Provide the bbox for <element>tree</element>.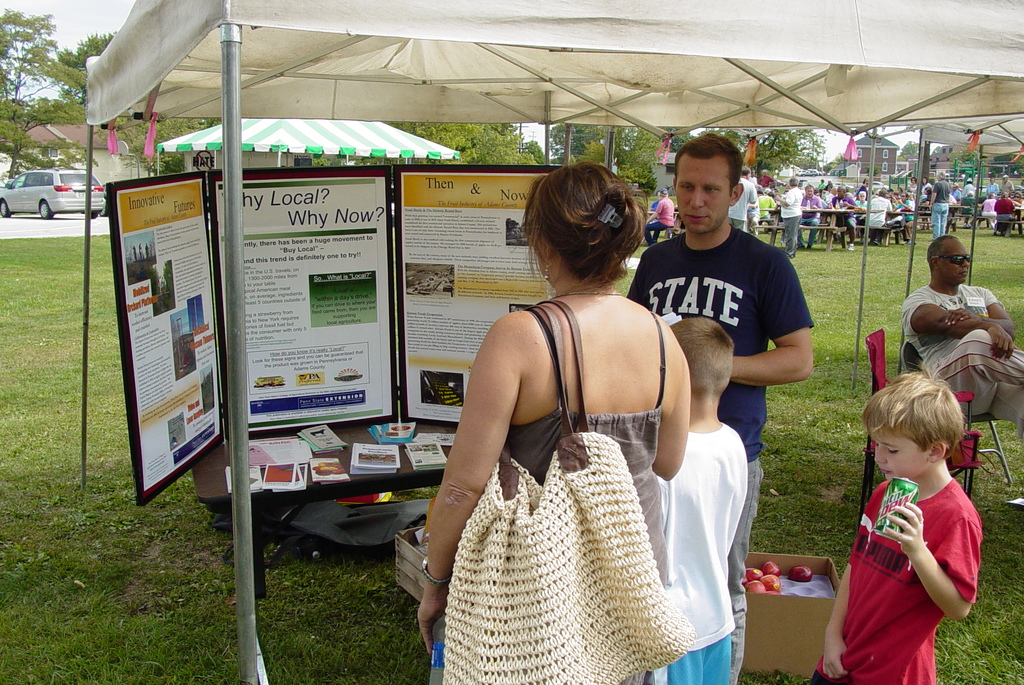
{"left": 959, "top": 150, "right": 981, "bottom": 162}.
